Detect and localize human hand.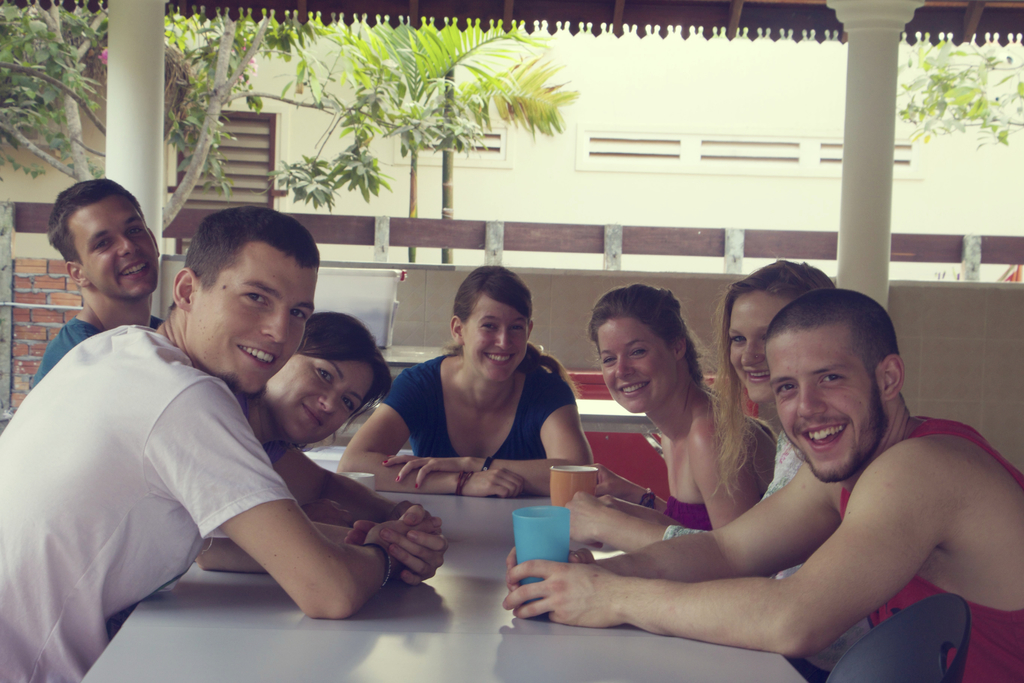
Localized at left=502, top=562, right=624, bottom=628.
